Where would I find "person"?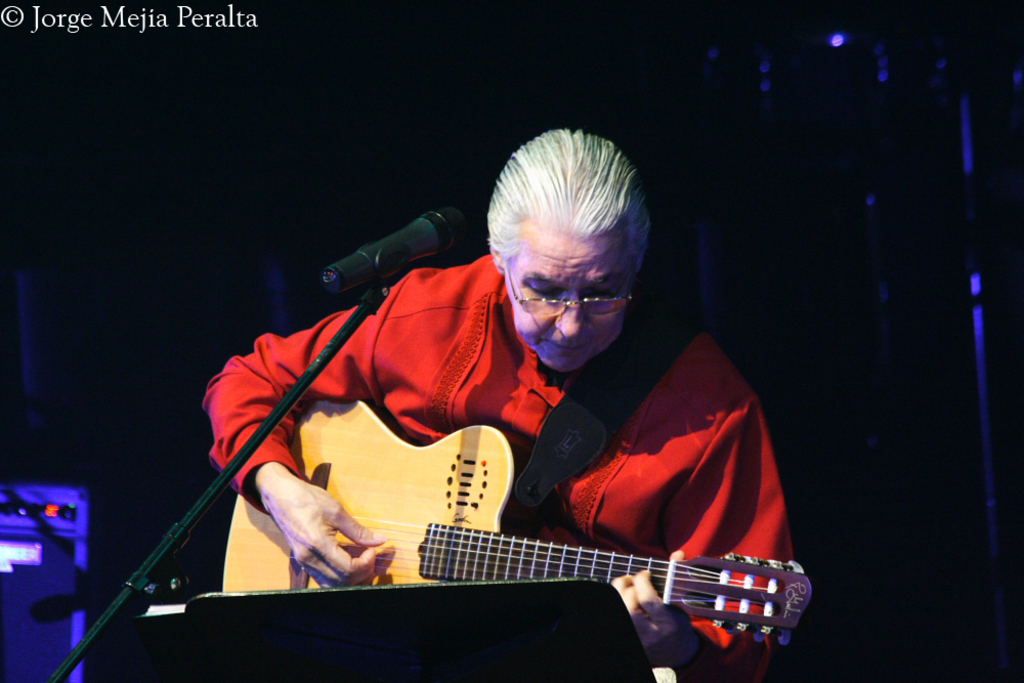
At (left=201, top=123, right=805, bottom=682).
